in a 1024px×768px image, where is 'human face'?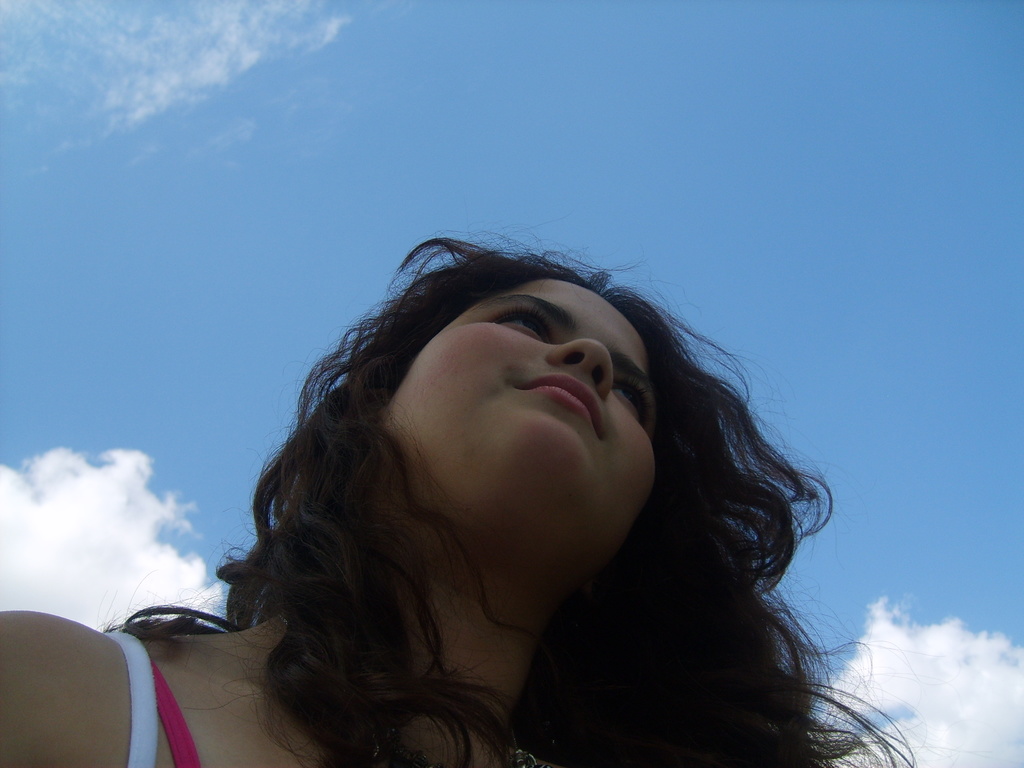
x1=408, y1=281, x2=659, y2=536.
